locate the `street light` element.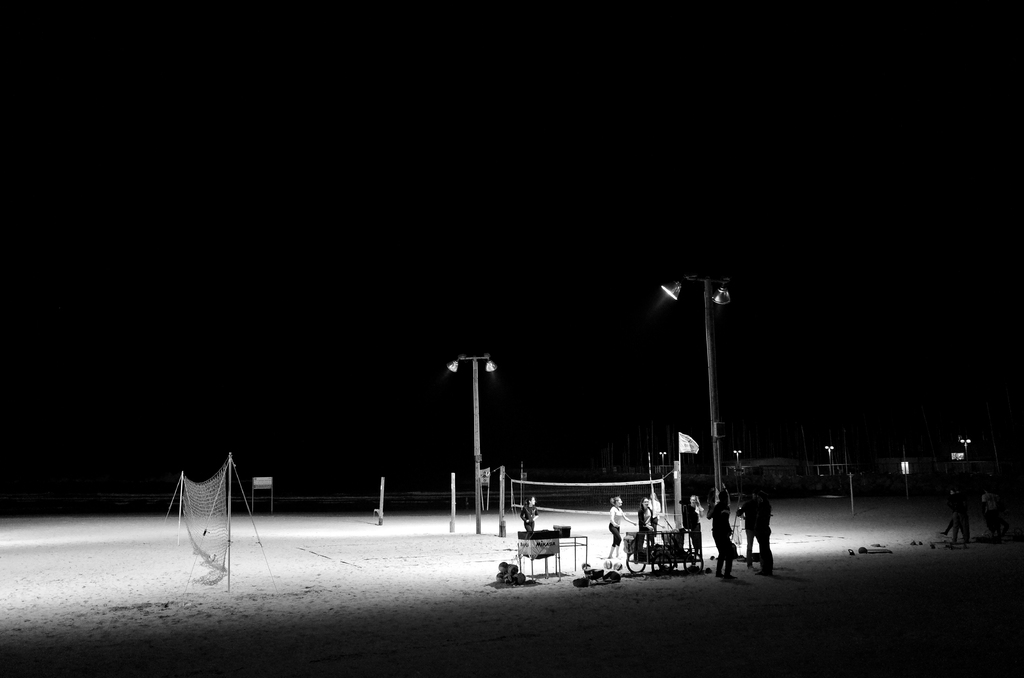
Element bbox: pyautogui.locateOnScreen(440, 346, 495, 537).
